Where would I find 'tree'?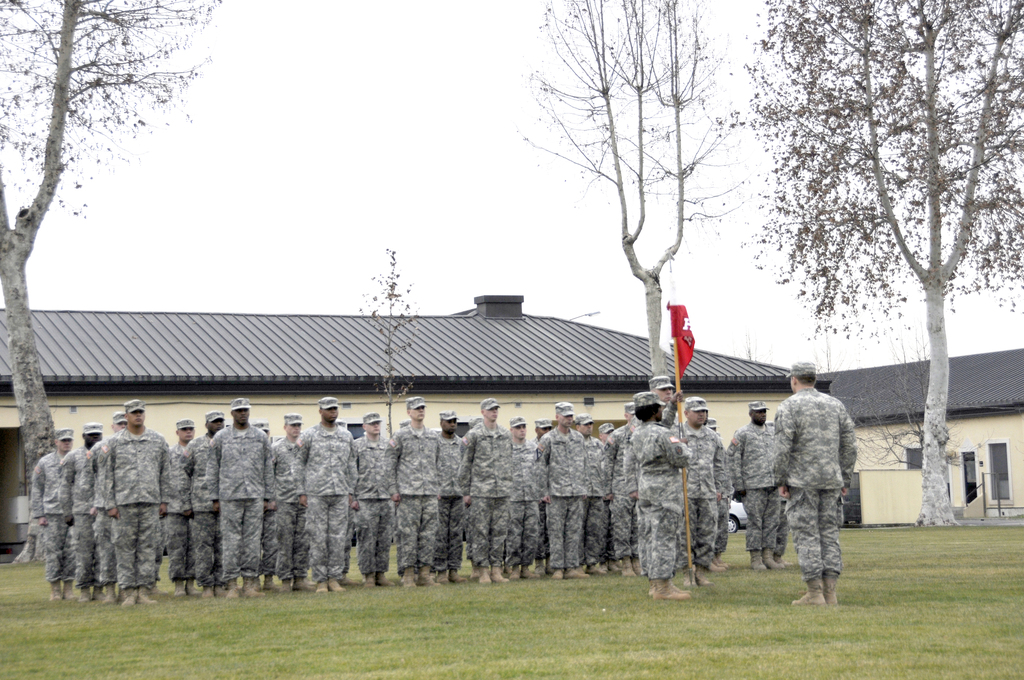
At box(0, 0, 235, 574).
